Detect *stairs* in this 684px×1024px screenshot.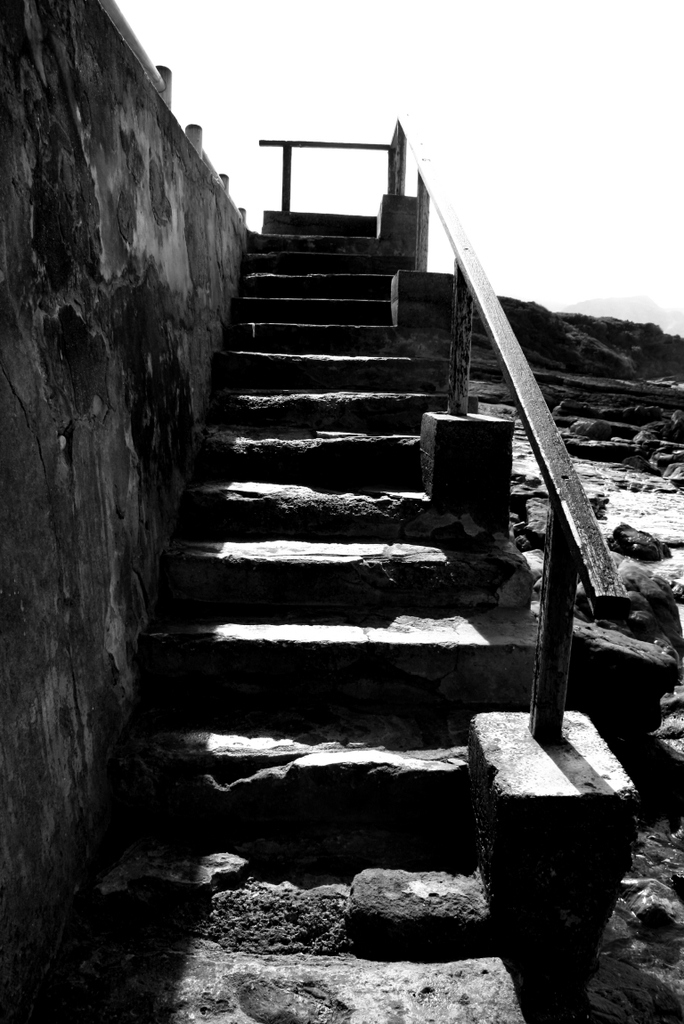
Detection: 23/207/546/1023.
